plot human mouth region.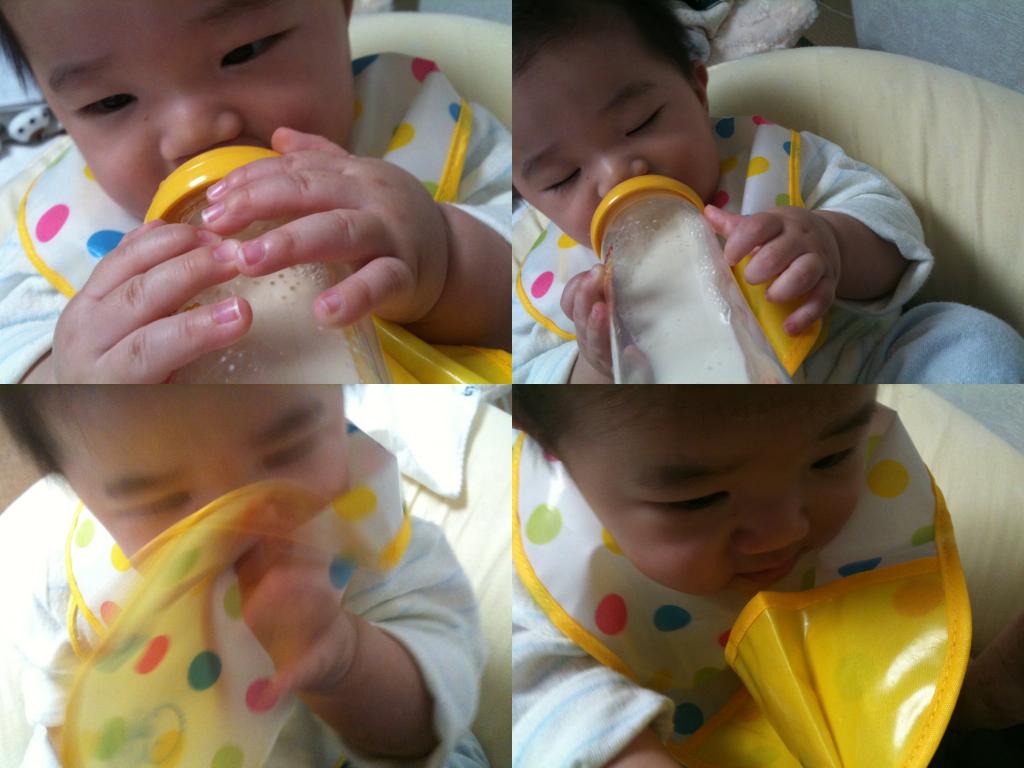
Plotted at {"left": 738, "top": 547, "right": 804, "bottom": 582}.
